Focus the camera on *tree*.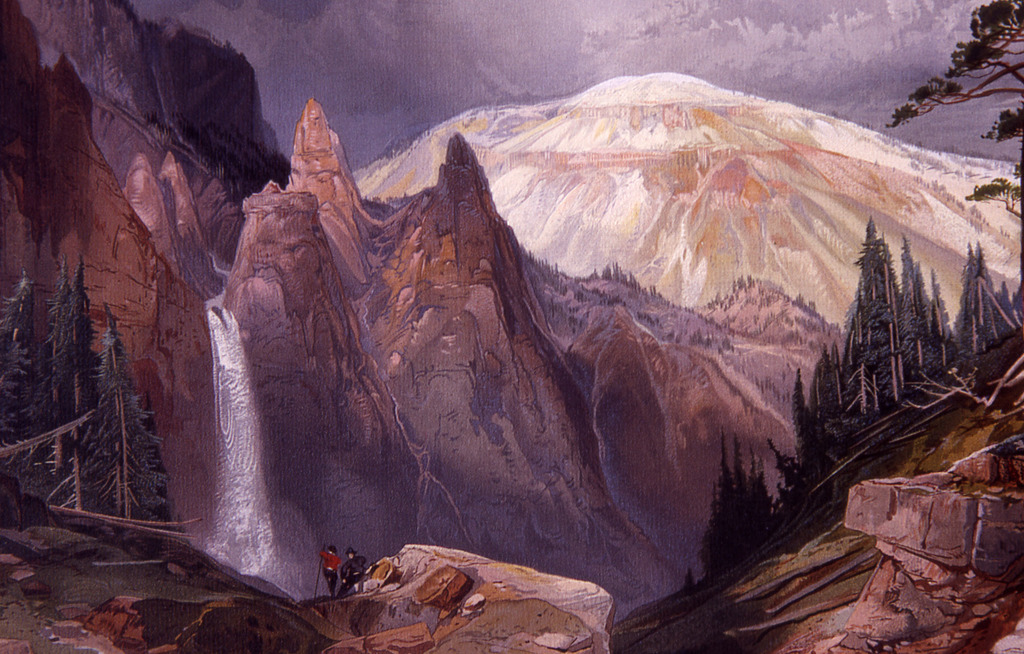
Focus region: box(53, 254, 100, 513).
